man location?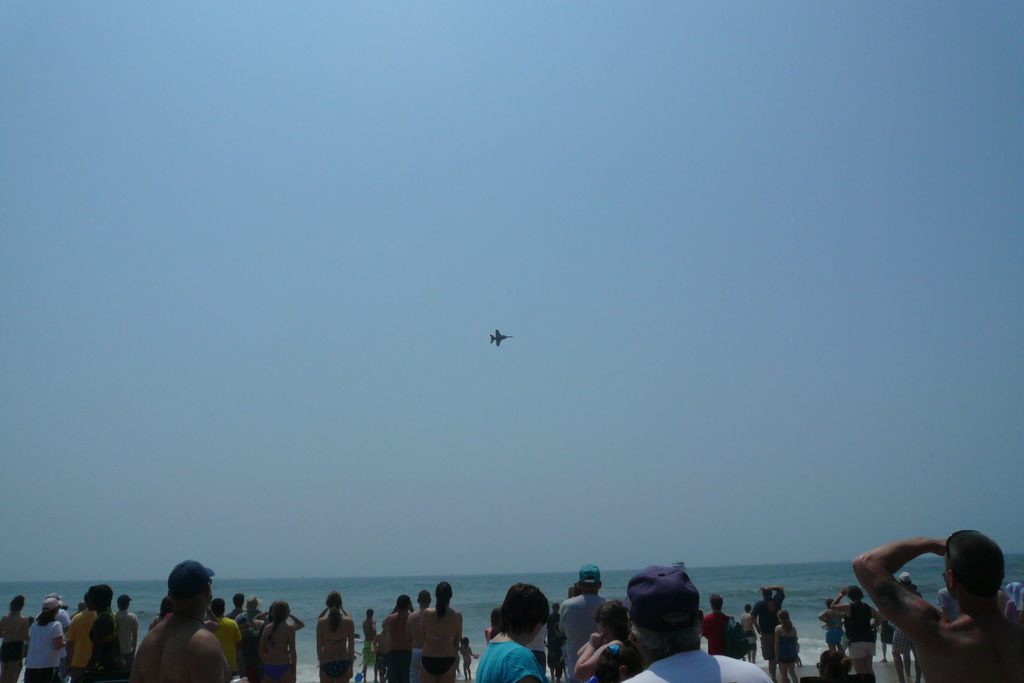
bbox(125, 577, 227, 682)
